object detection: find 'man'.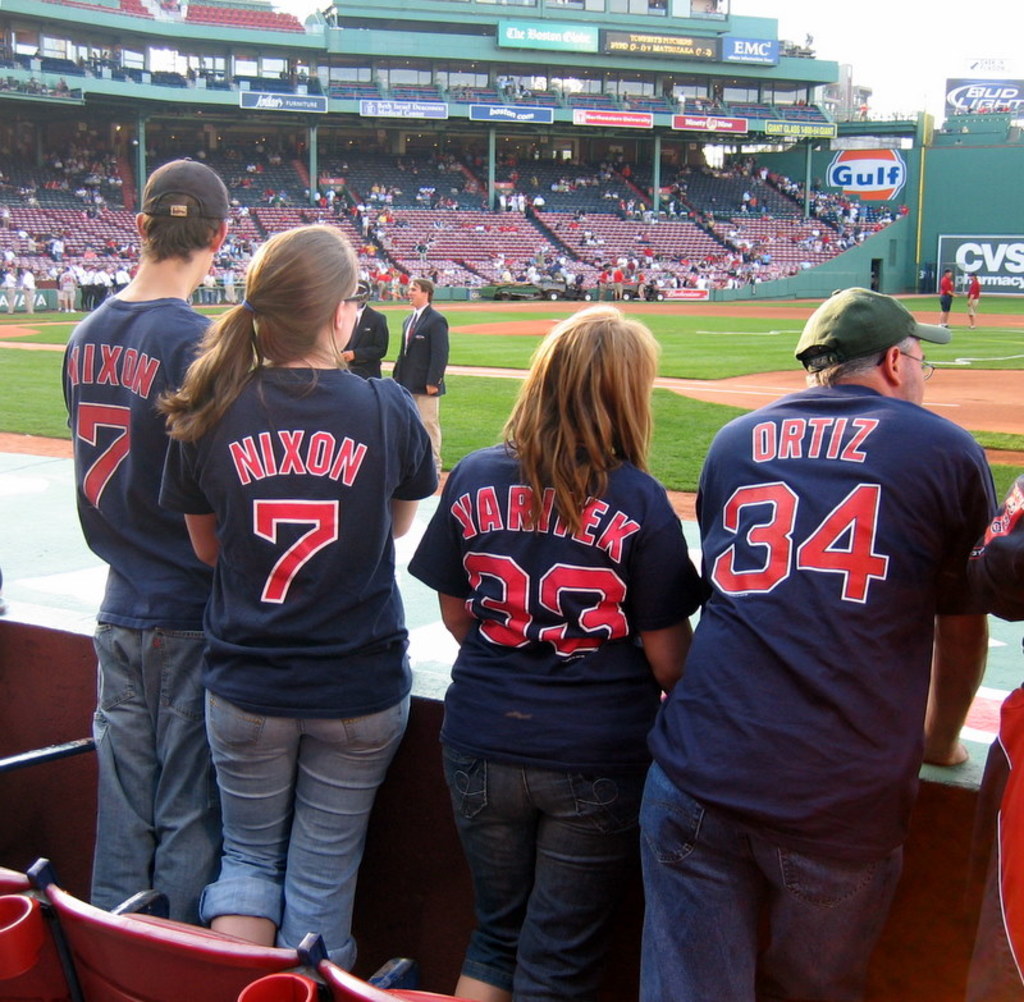
x1=342 y1=278 x2=387 y2=375.
